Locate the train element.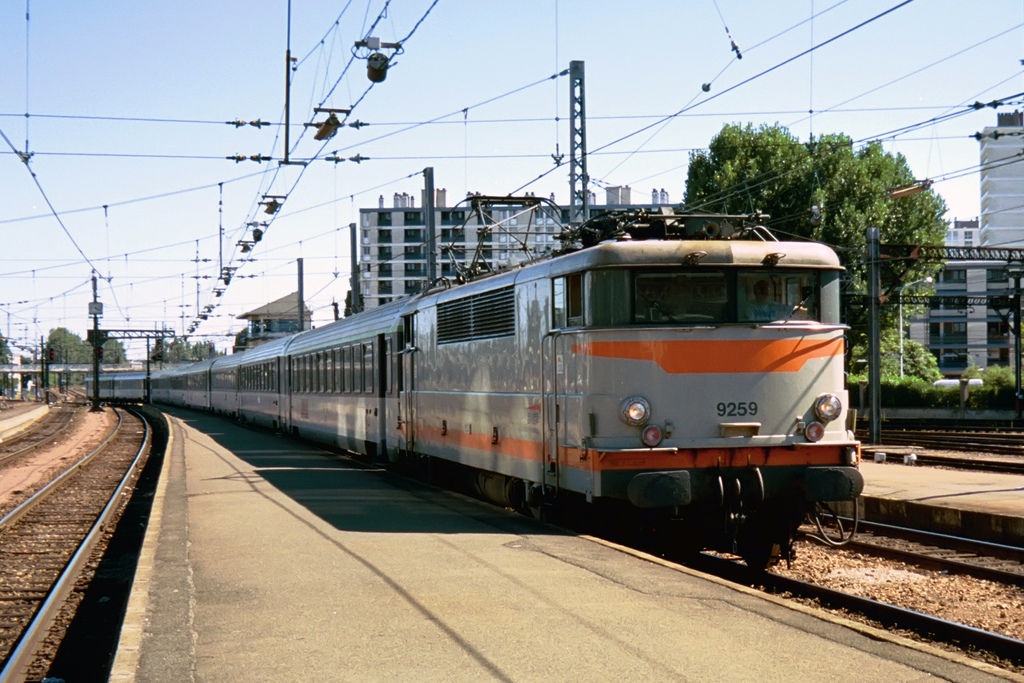
Element bbox: box=[86, 193, 863, 575].
